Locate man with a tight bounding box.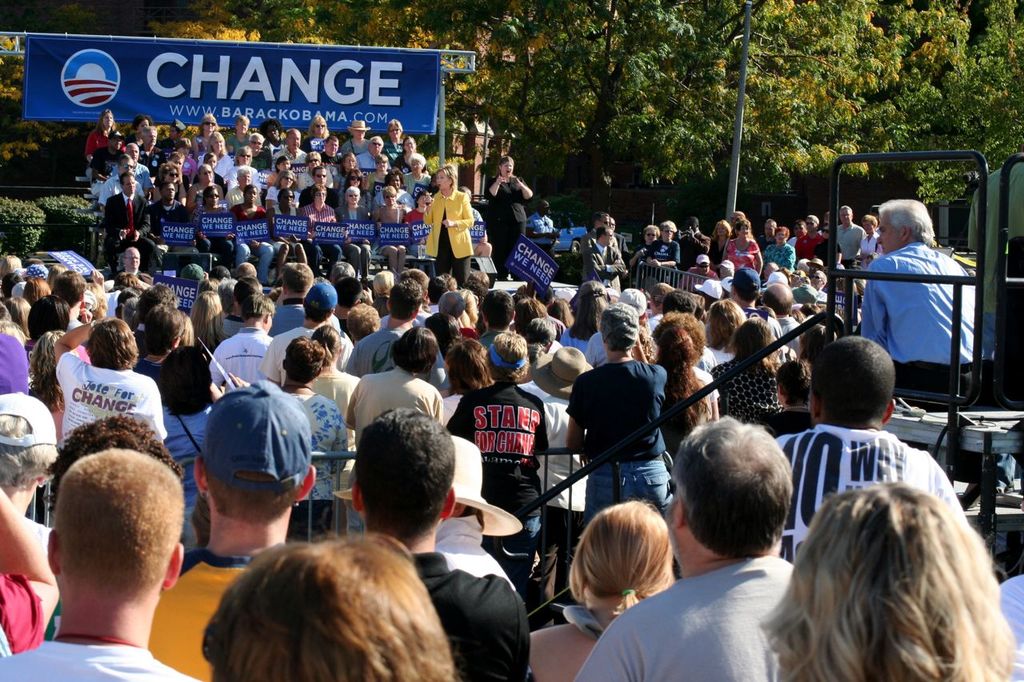
x1=114 y1=143 x2=153 y2=204.
